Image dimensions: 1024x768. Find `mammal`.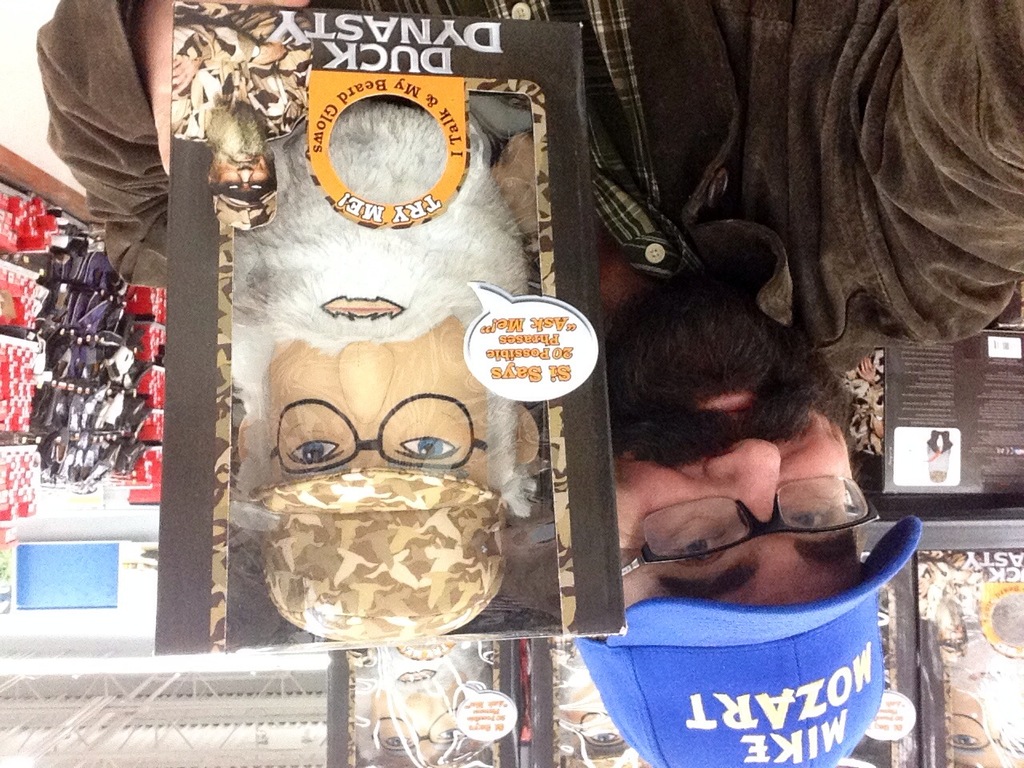
rect(941, 642, 1023, 767).
